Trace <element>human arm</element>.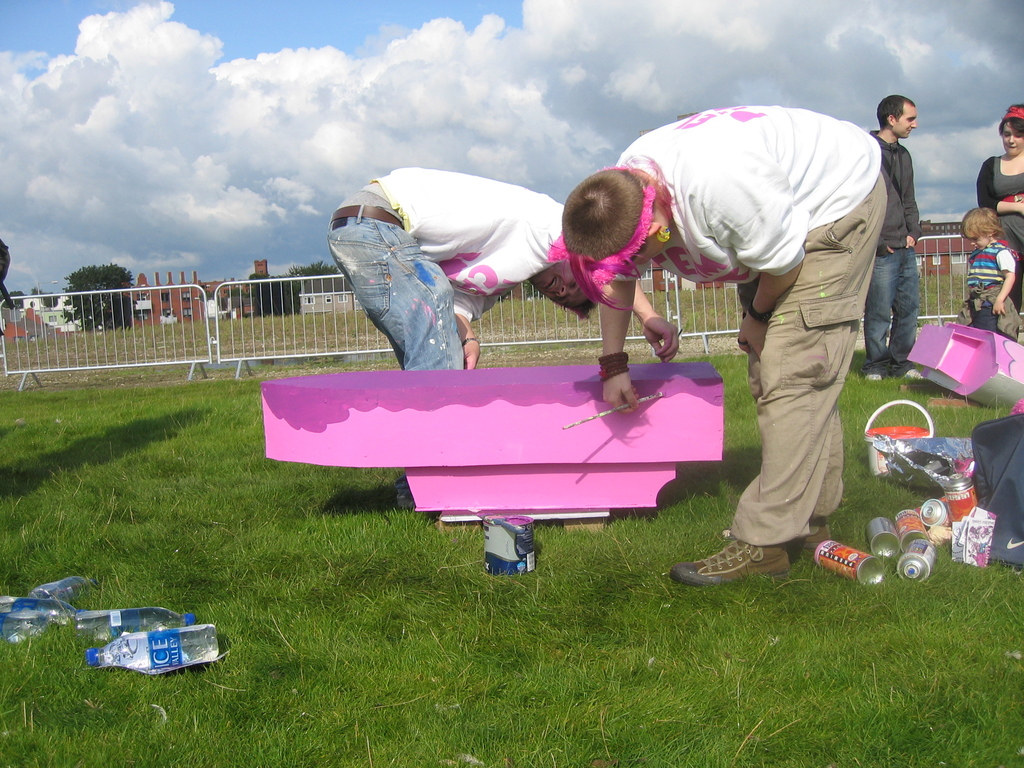
Traced to region(630, 283, 684, 364).
